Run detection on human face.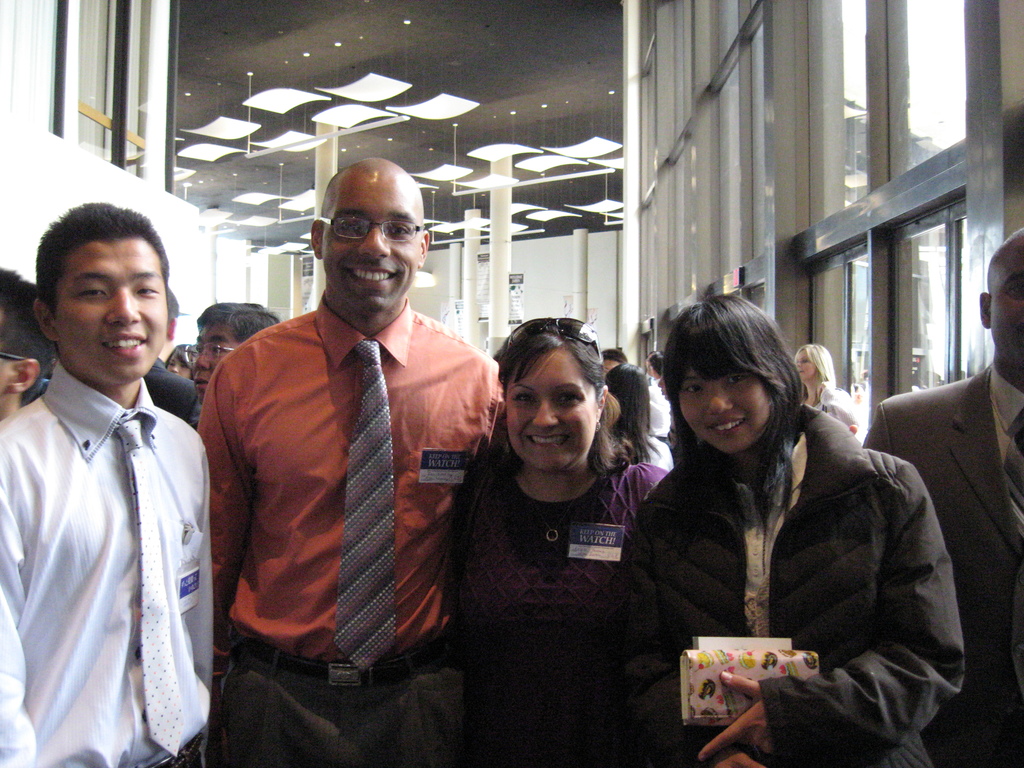
Result: Rect(504, 348, 596, 470).
